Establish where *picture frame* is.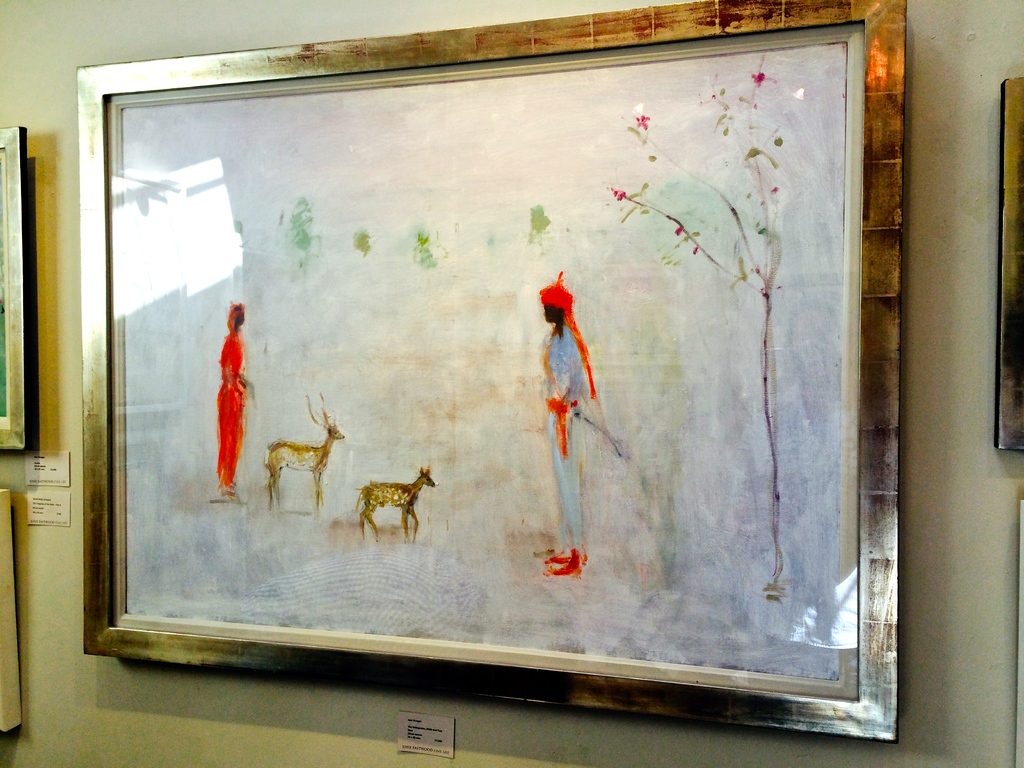
Established at bbox=[0, 127, 41, 452].
